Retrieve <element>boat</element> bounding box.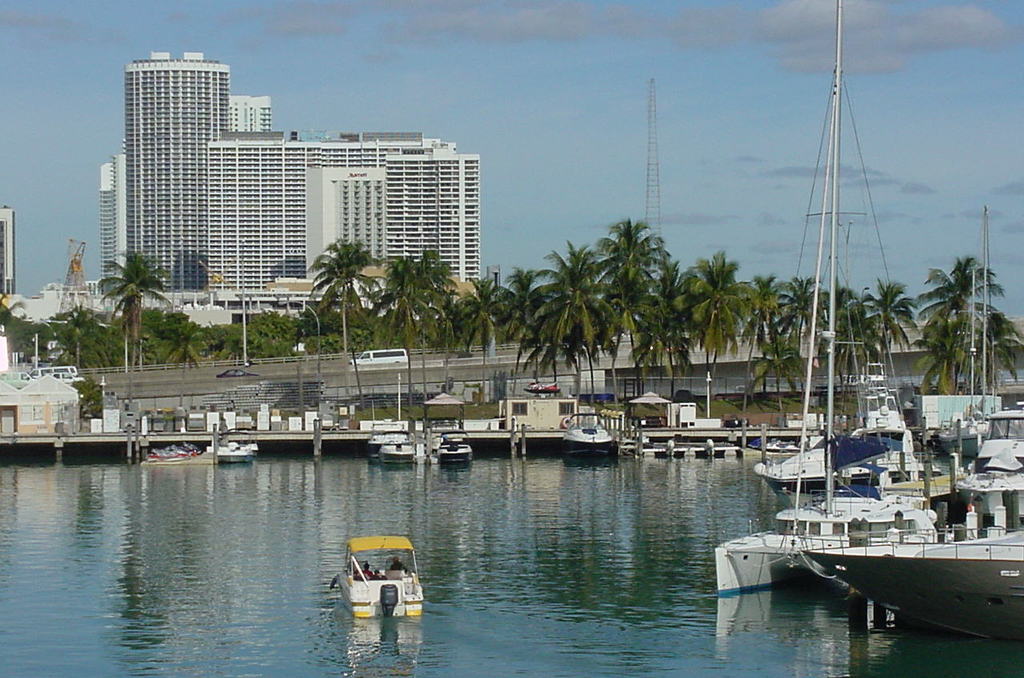
Bounding box: (left=558, top=414, right=622, bottom=455).
